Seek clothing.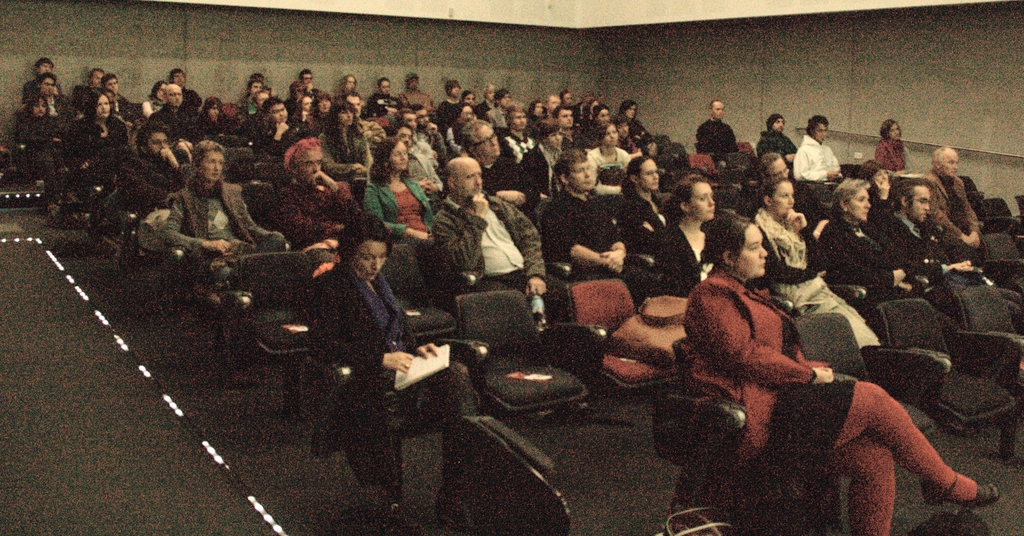
(550, 185, 653, 300).
